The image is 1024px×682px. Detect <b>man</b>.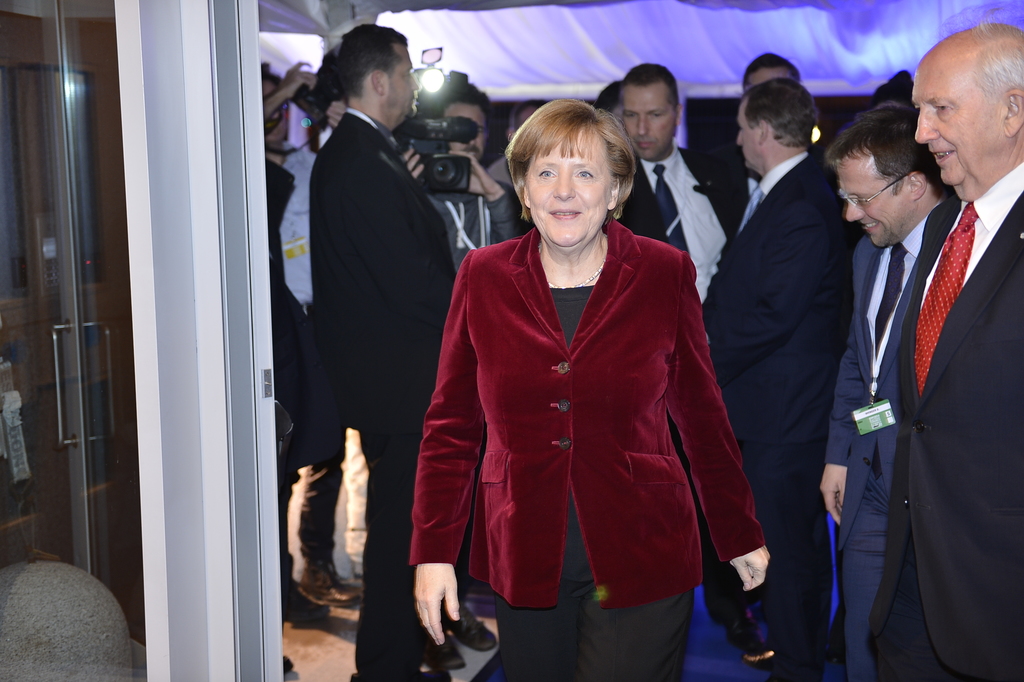
Detection: l=741, t=53, r=799, b=94.
